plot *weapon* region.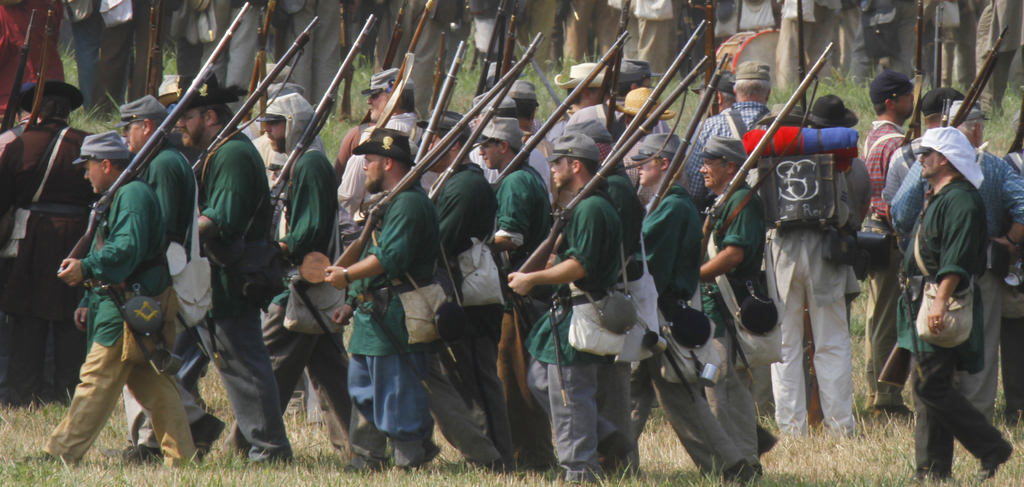
Plotted at rect(384, 0, 409, 74).
